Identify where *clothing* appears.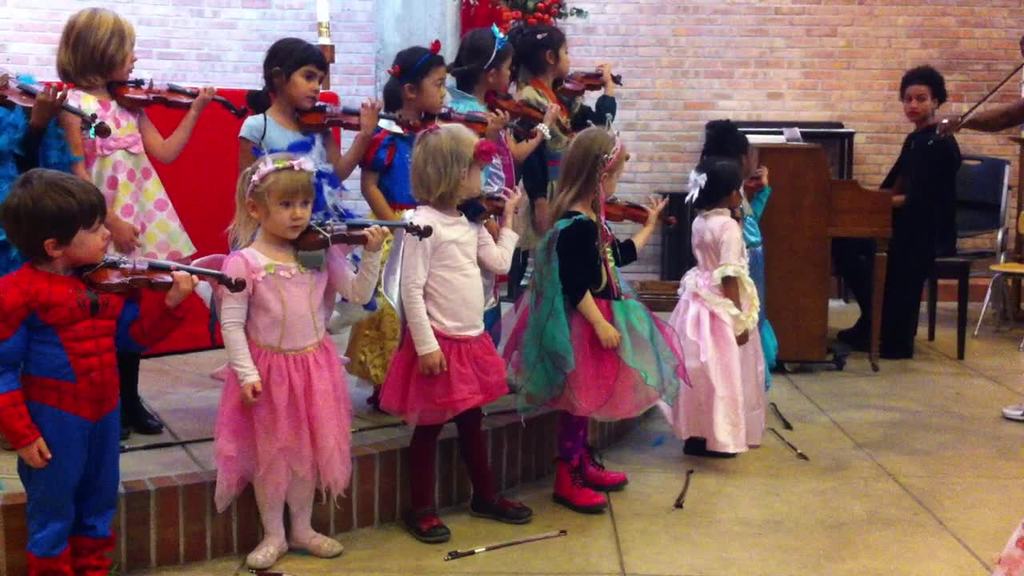
Appears at [x1=489, y1=203, x2=681, y2=422].
